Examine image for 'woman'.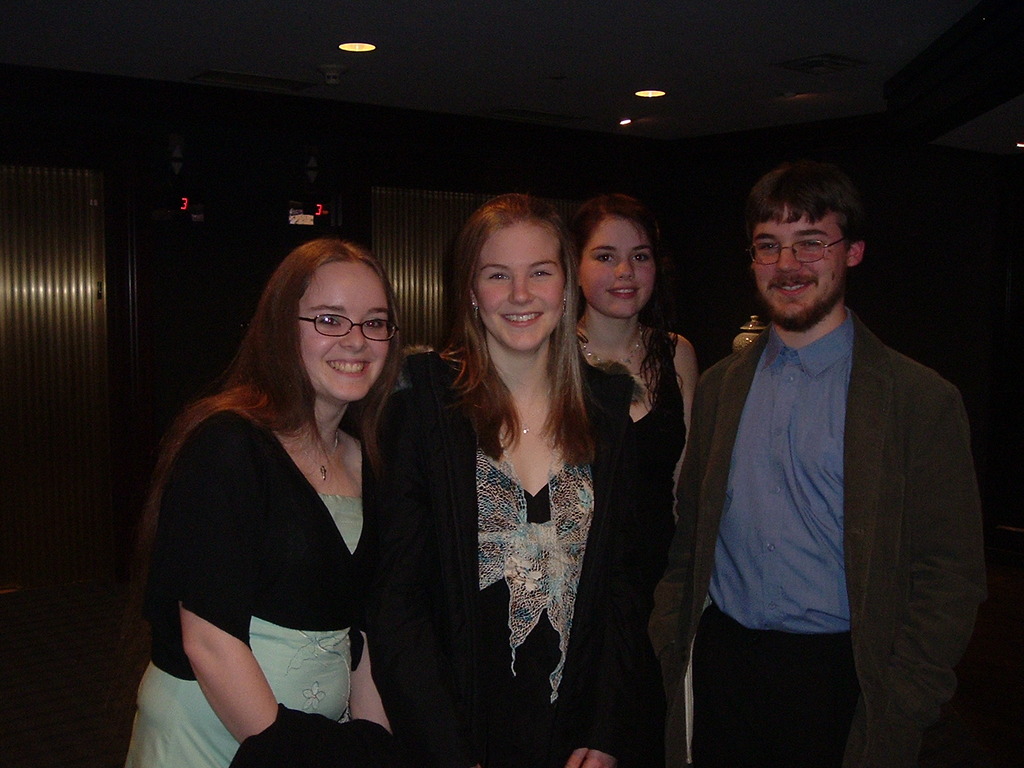
Examination result: x1=358 y1=186 x2=657 y2=767.
